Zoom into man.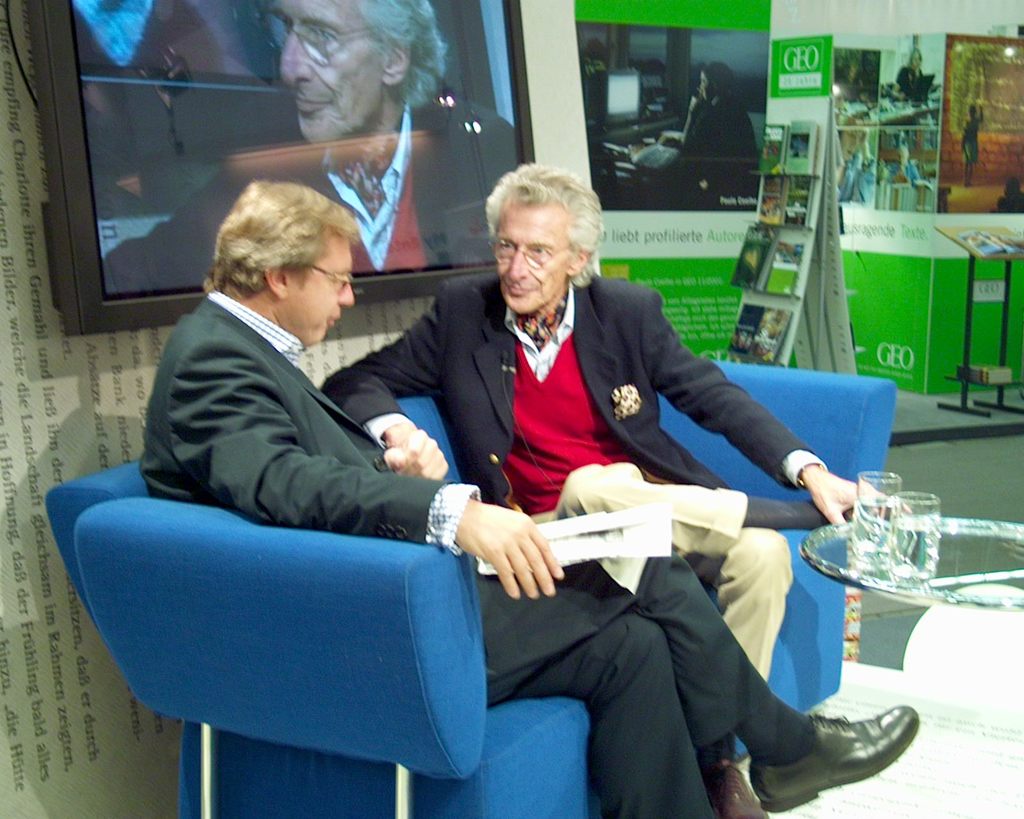
Zoom target: {"x1": 95, "y1": 0, "x2": 526, "y2": 299}.
